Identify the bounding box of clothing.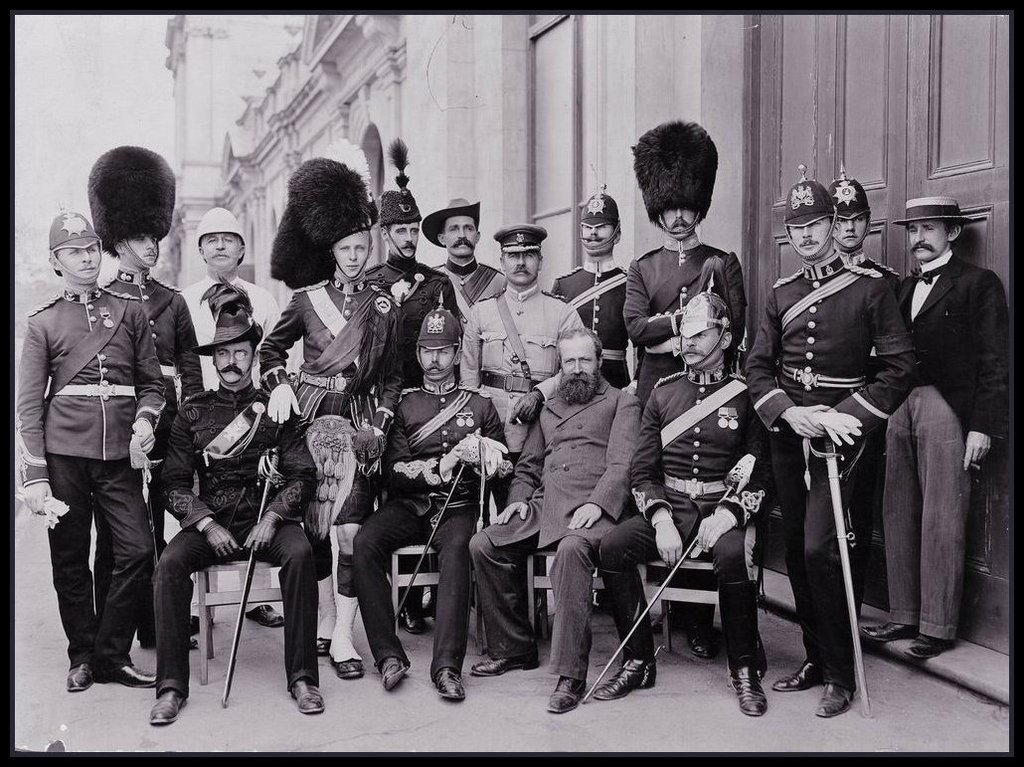
461/283/588/617.
